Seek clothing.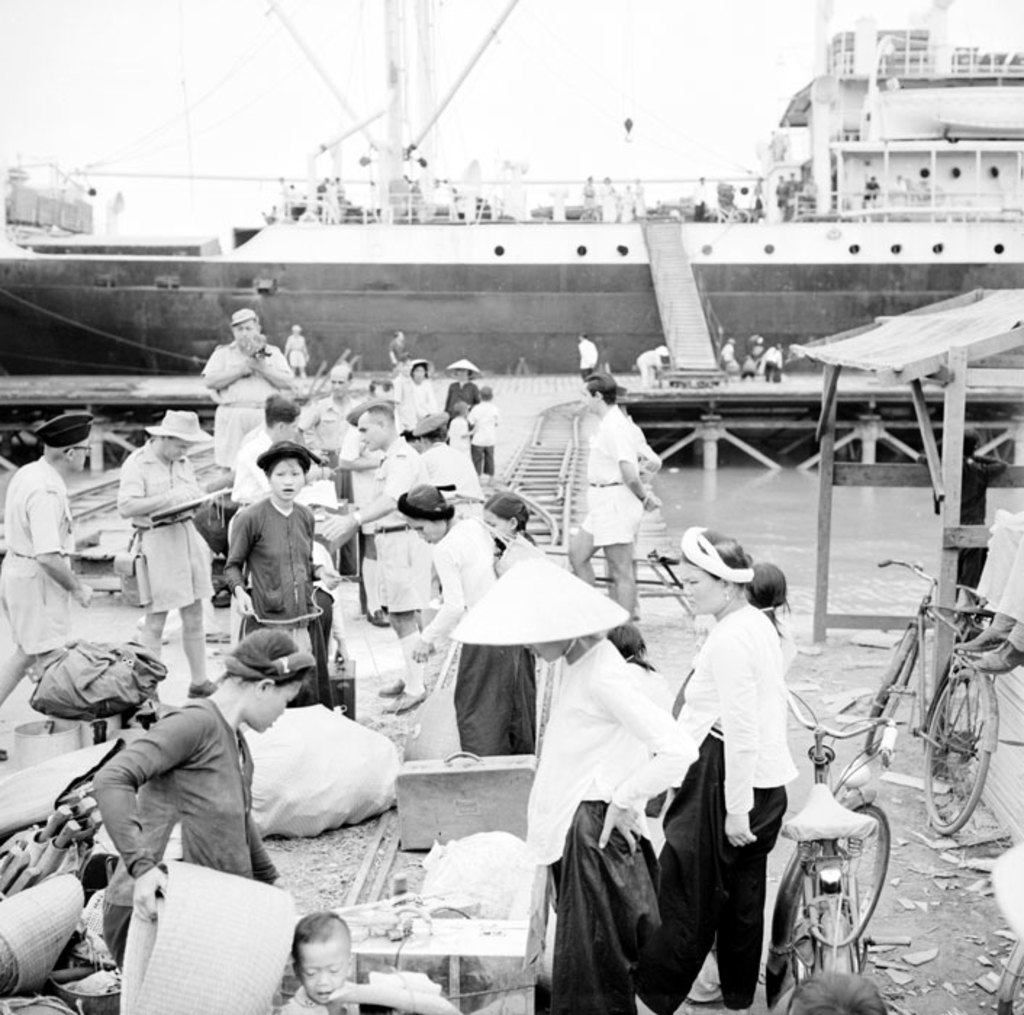
l=17, t=467, r=80, b=666.
